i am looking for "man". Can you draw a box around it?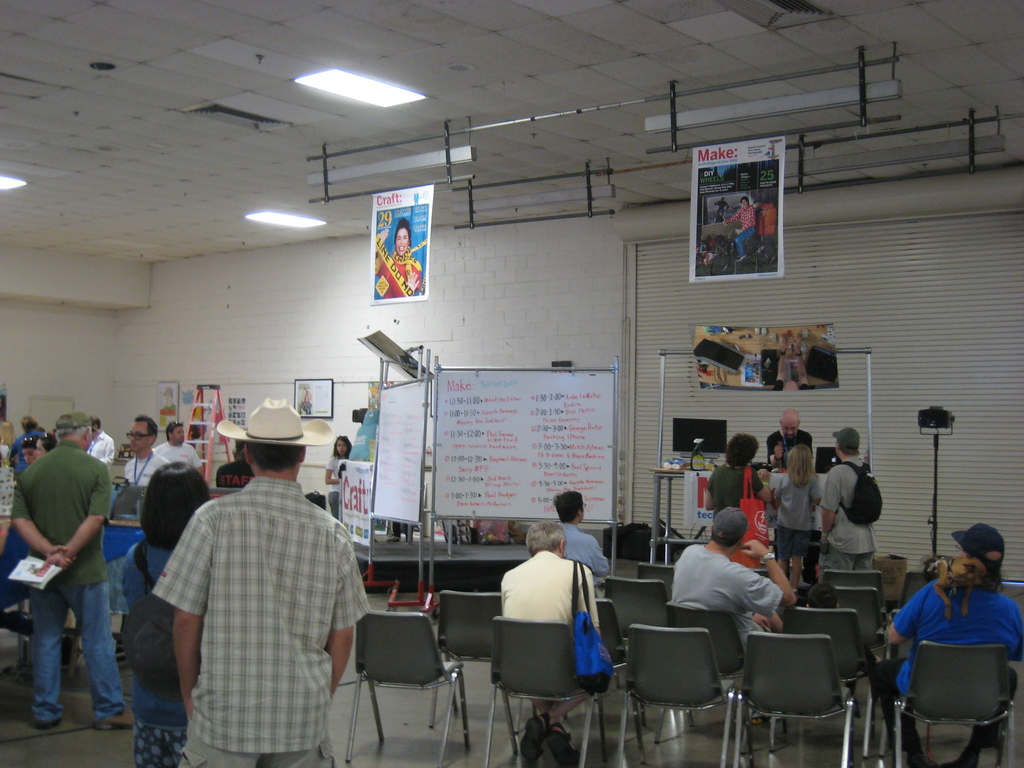
Sure, the bounding box is crop(863, 523, 1023, 767).
